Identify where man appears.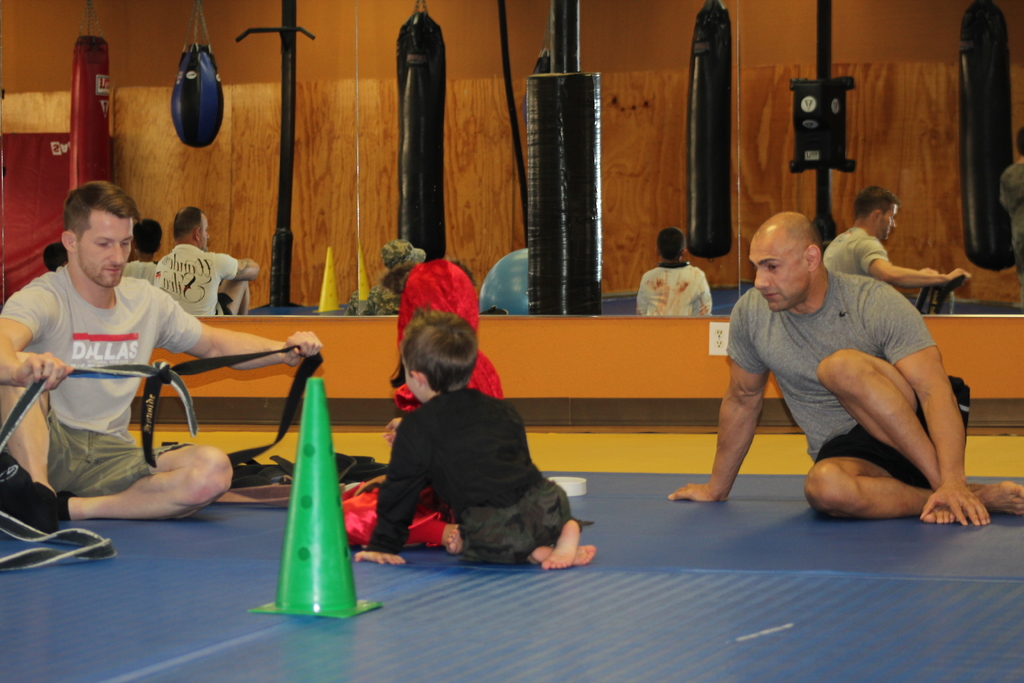
Appears at locate(668, 210, 1023, 523).
